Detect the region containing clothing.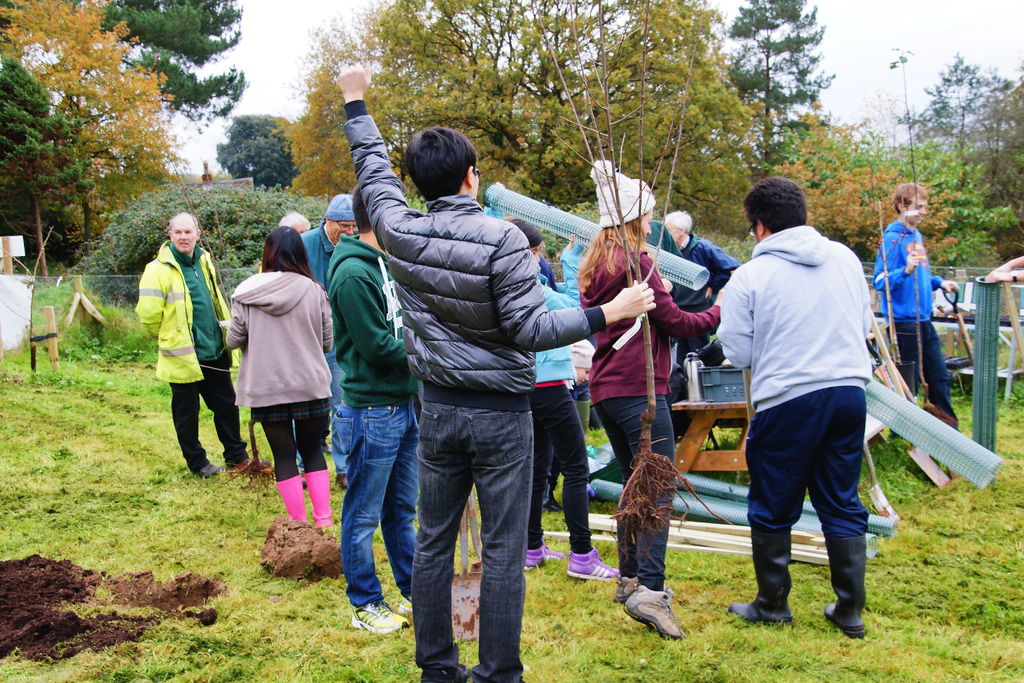
(left=340, top=101, right=611, bottom=682).
